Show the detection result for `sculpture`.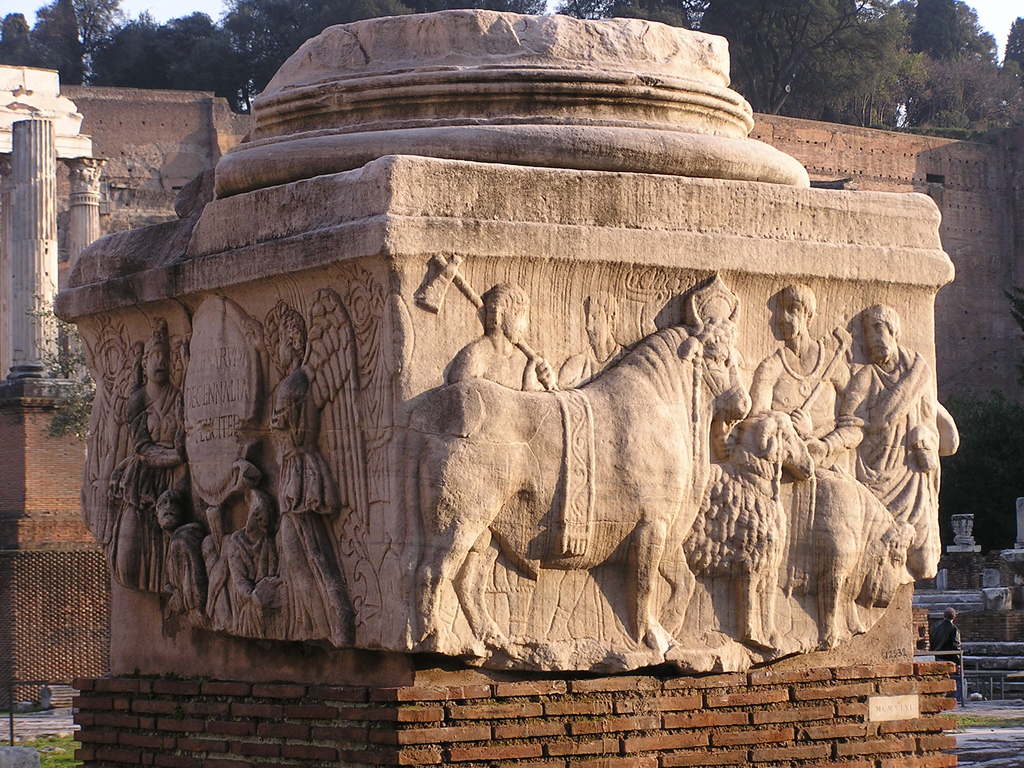
{"x1": 550, "y1": 285, "x2": 637, "y2": 388}.
